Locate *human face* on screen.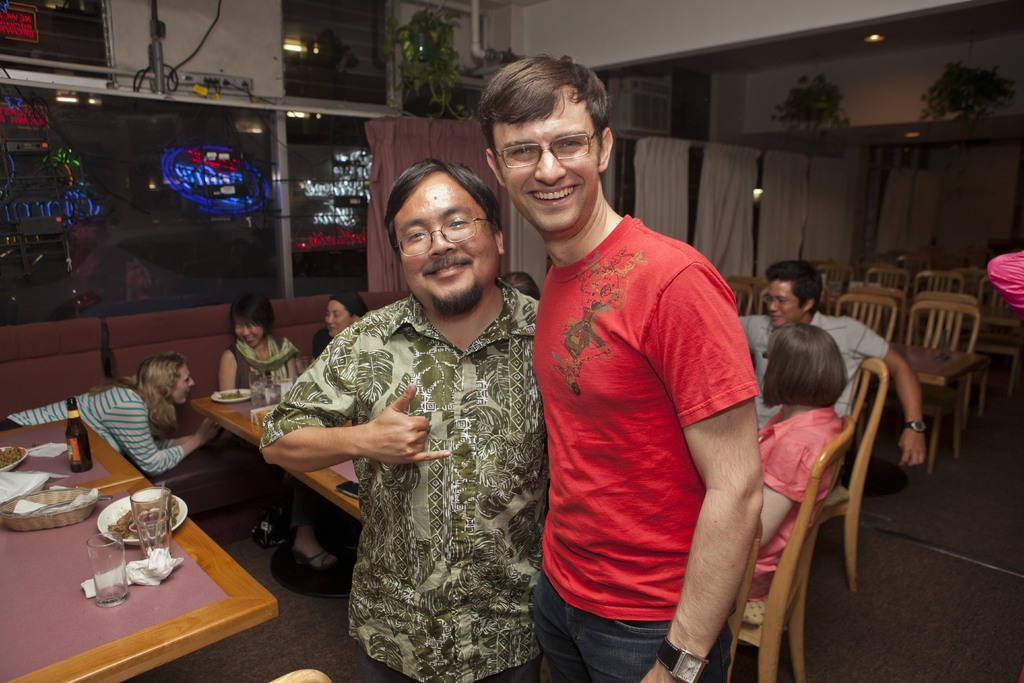
On screen at <bbox>236, 316, 268, 342</bbox>.
